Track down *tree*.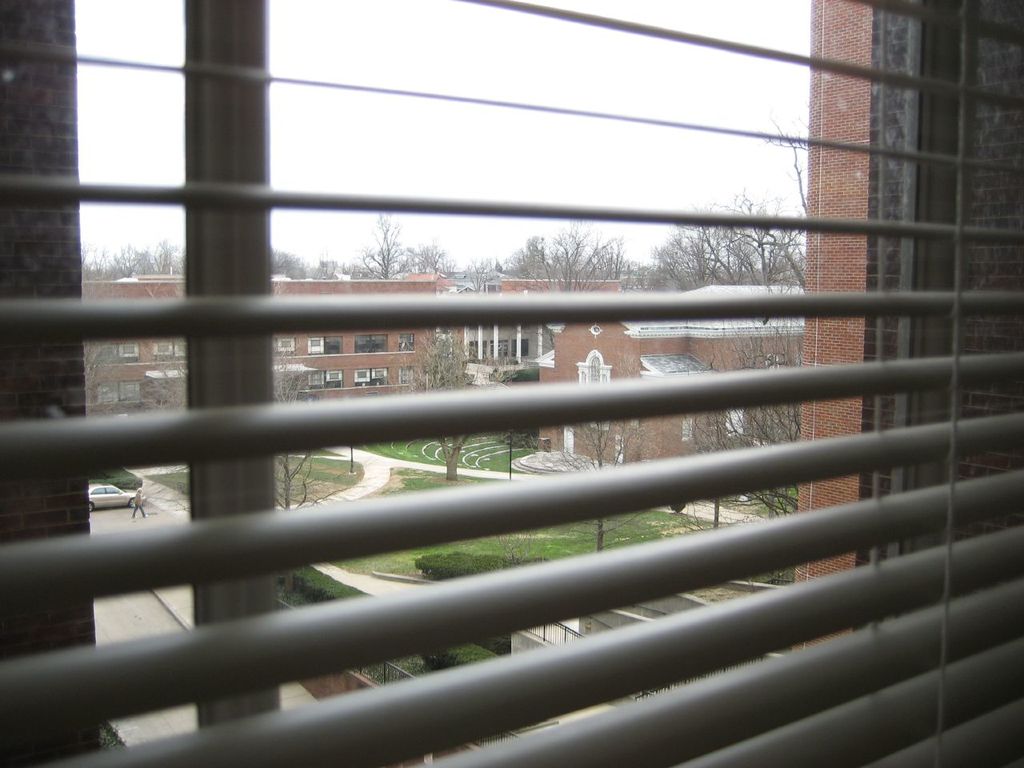
Tracked to l=773, t=133, r=818, b=210.
